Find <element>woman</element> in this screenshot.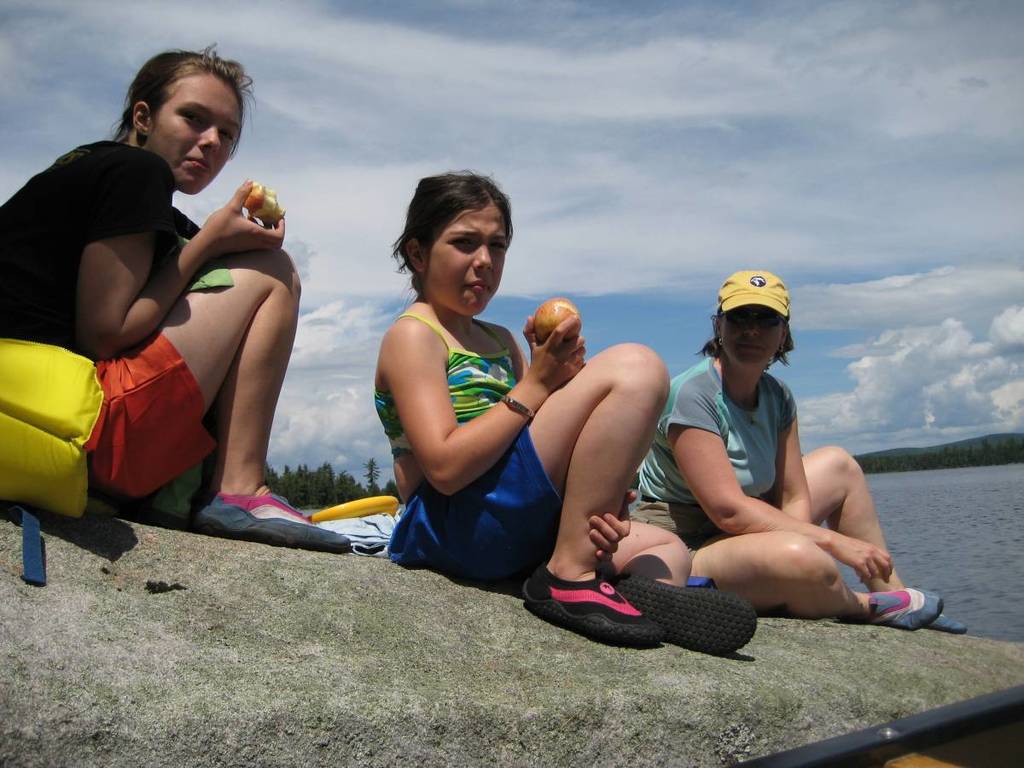
The bounding box for <element>woman</element> is region(0, 38, 352, 556).
